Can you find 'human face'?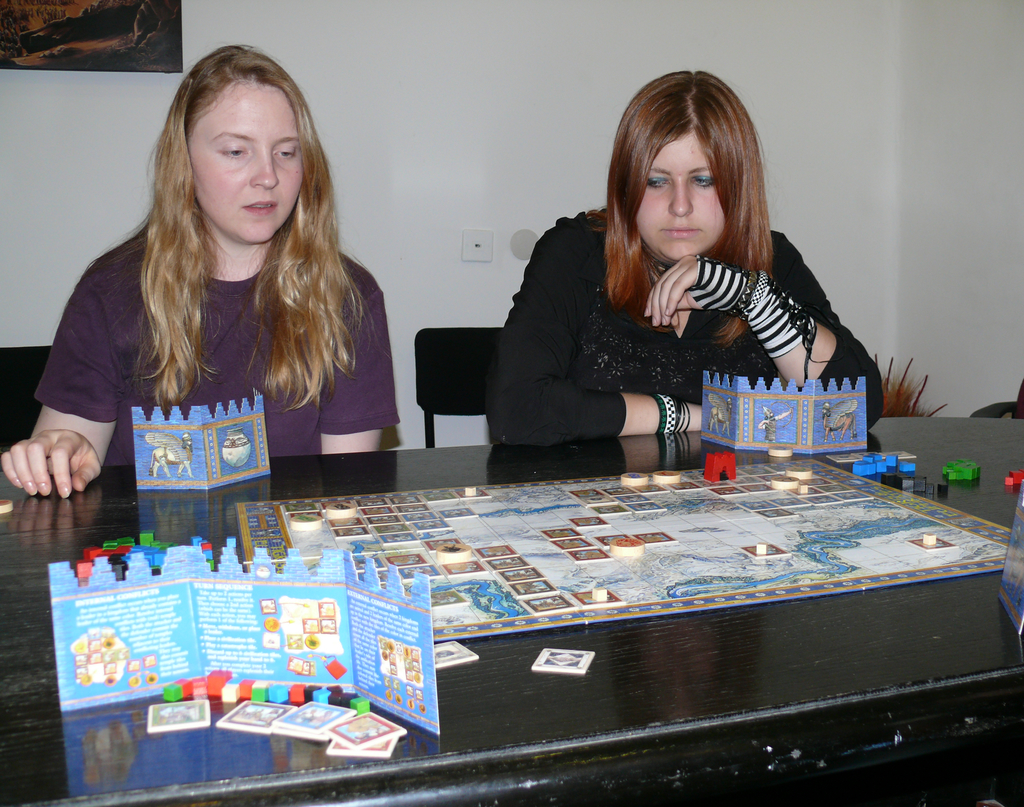
Yes, bounding box: 188:81:304:244.
